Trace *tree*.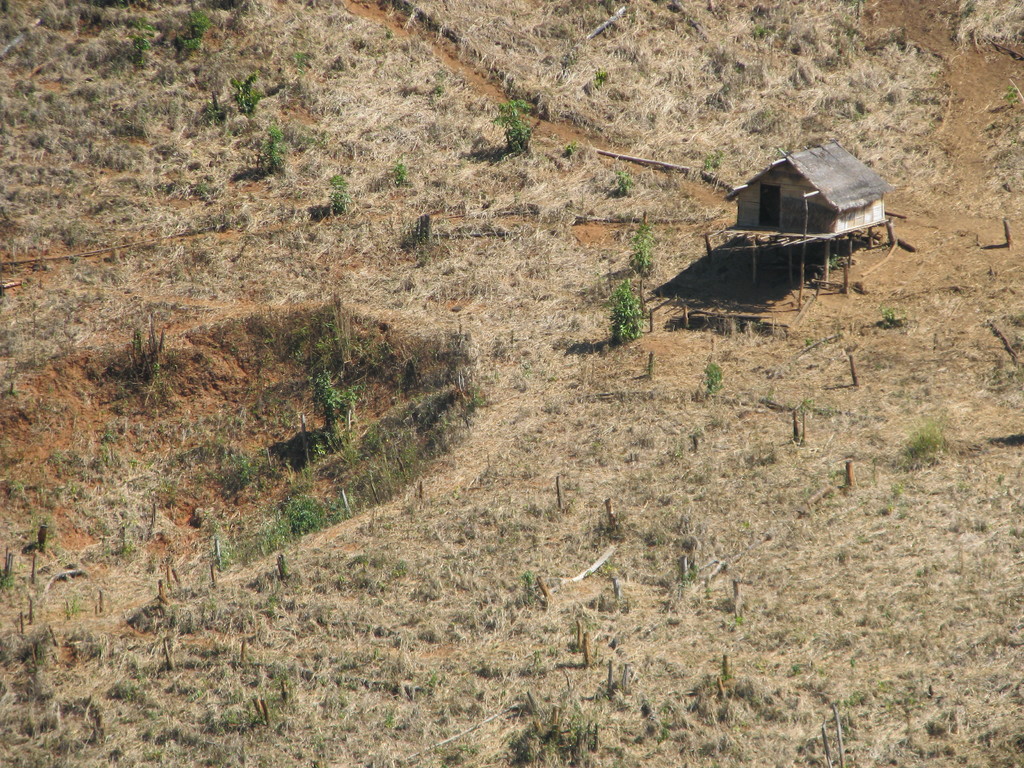
Traced to bbox(260, 125, 281, 175).
